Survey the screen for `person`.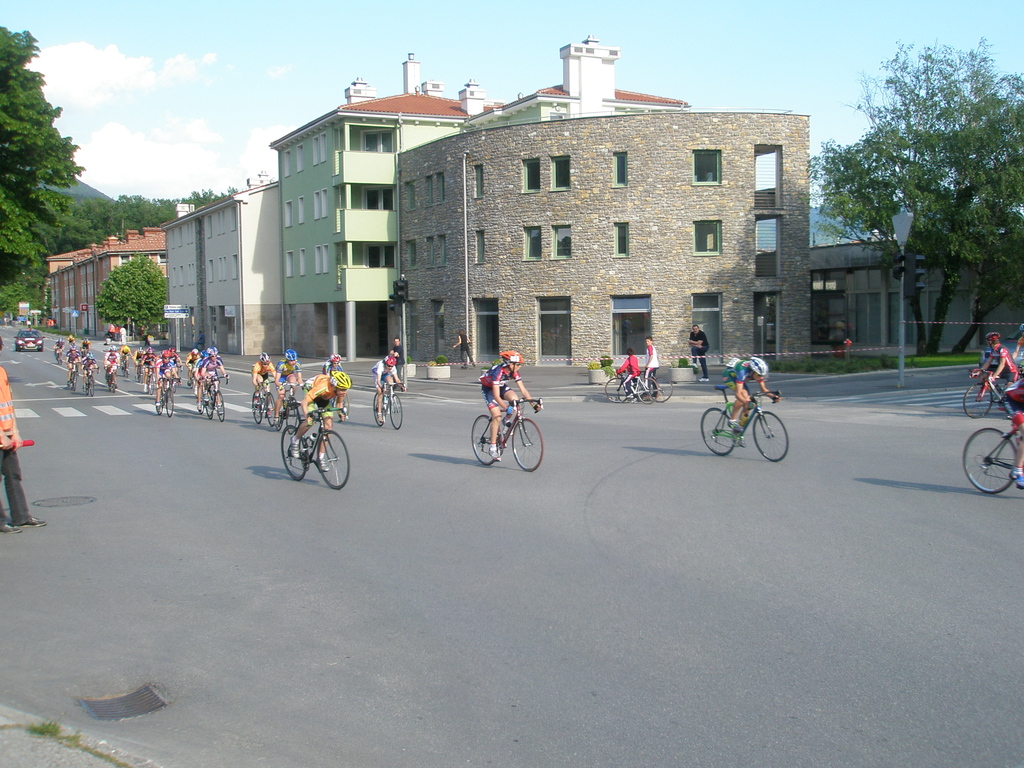
Survey found: x1=134, y1=348, x2=180, y2=396.
